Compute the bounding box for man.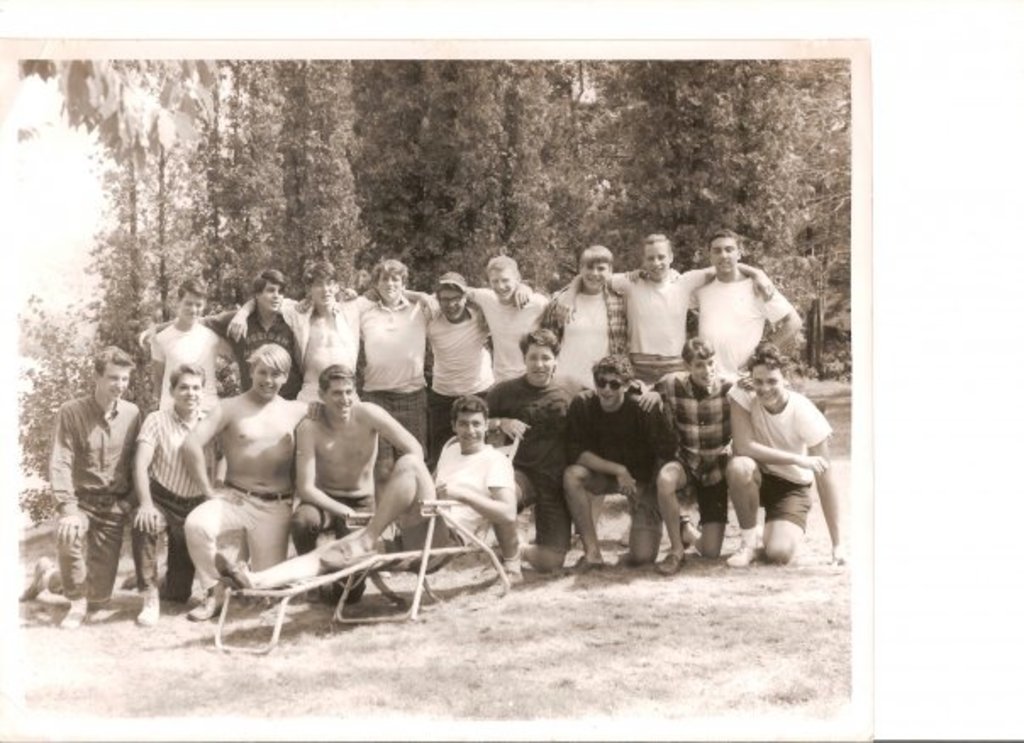
box(280, 253, 397, 407).
